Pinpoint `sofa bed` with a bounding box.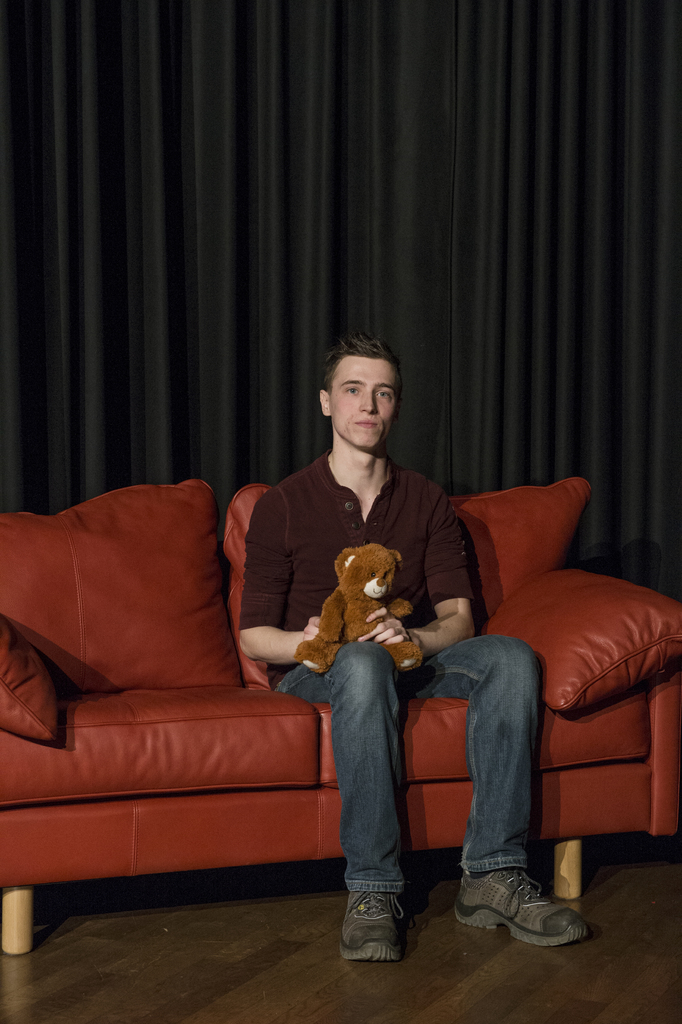
0 469 680 959.
